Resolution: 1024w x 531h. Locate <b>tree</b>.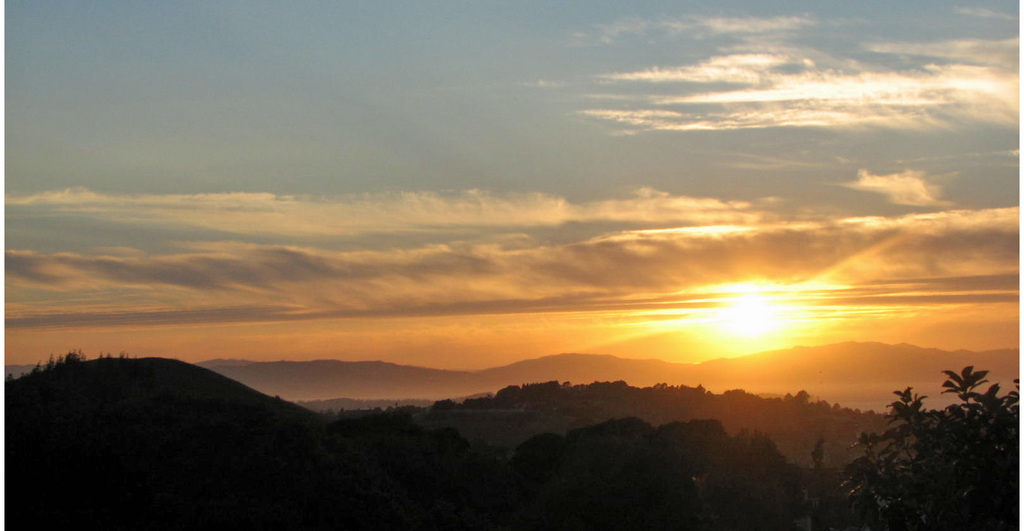
rect(825, 377, 959, 530).
